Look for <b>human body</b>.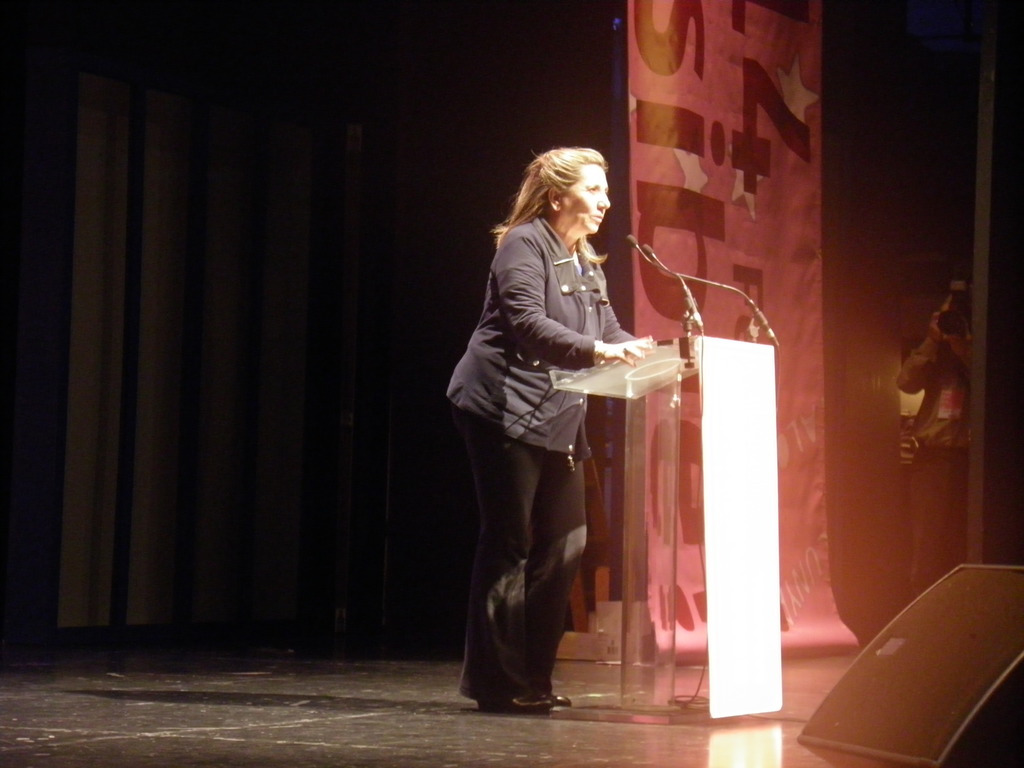
Found: bbox=[461, 115, 665, 705].
